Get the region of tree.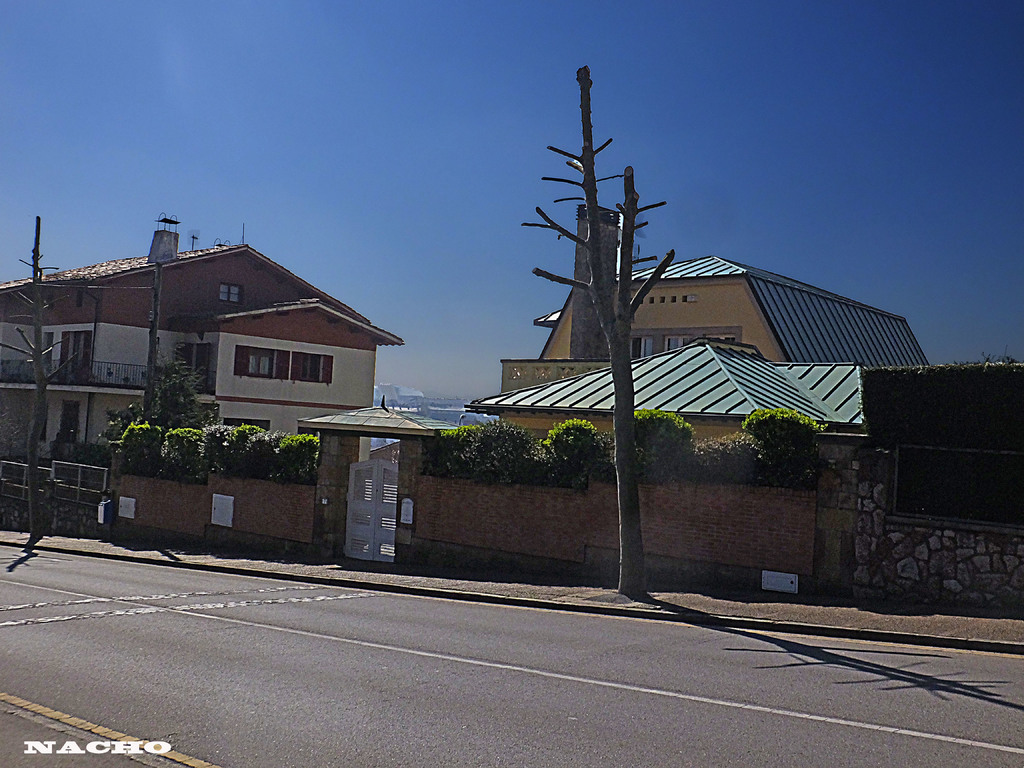
rect(520, 63, 678, 595).
